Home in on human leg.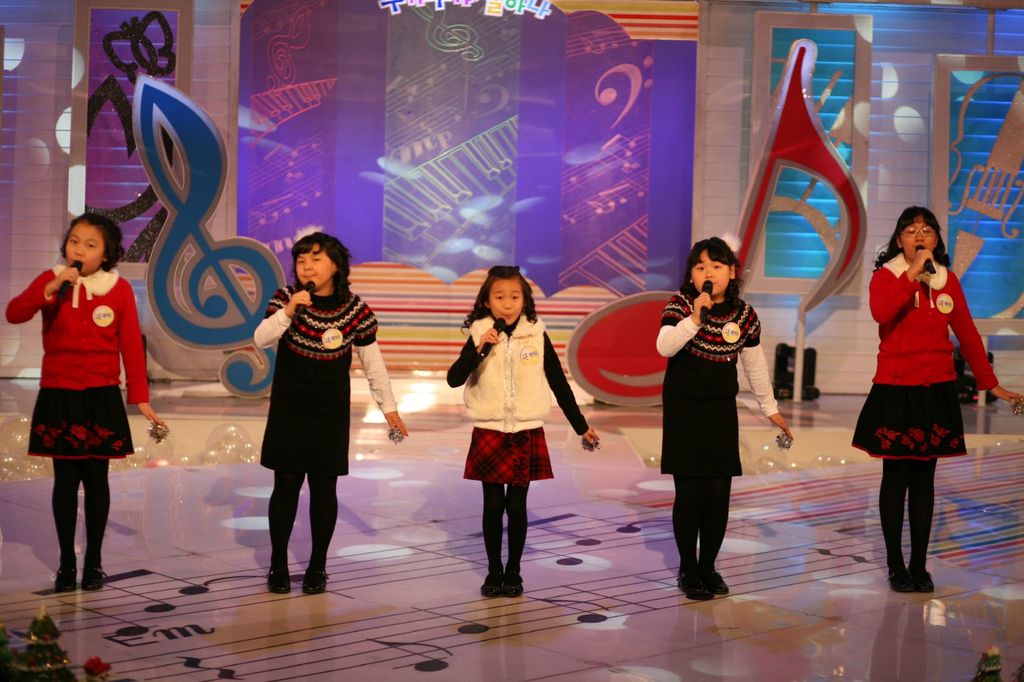
Homed in at [264,416,303,594].
